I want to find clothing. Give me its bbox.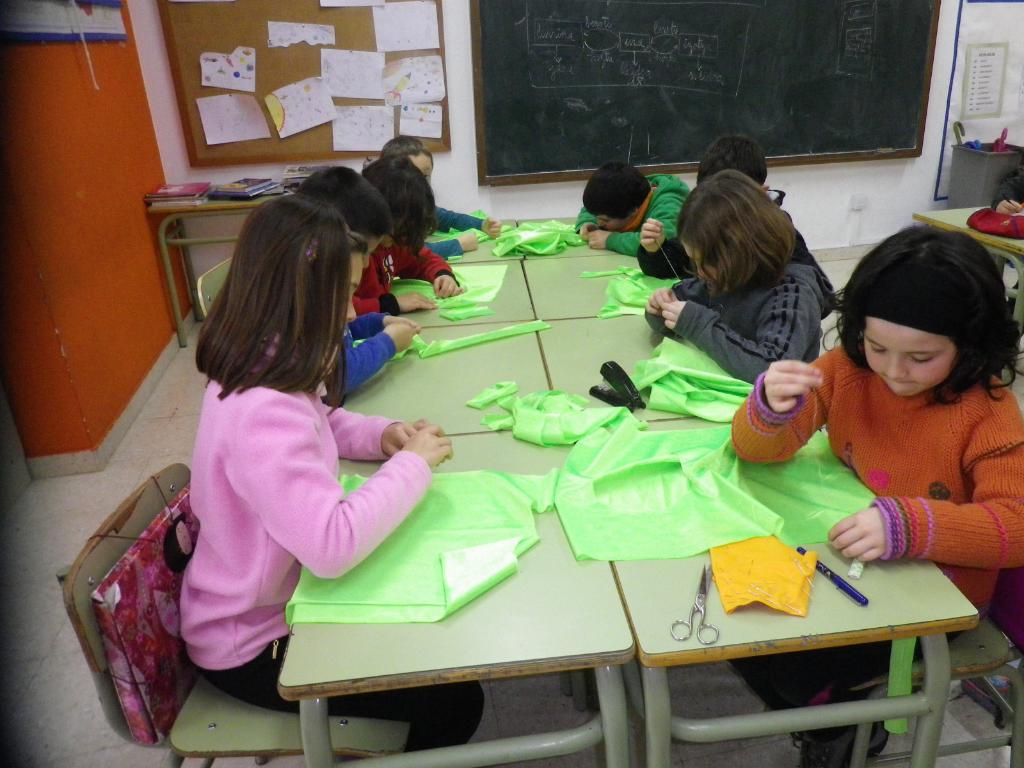
locate(634, 188, 840, 316).
